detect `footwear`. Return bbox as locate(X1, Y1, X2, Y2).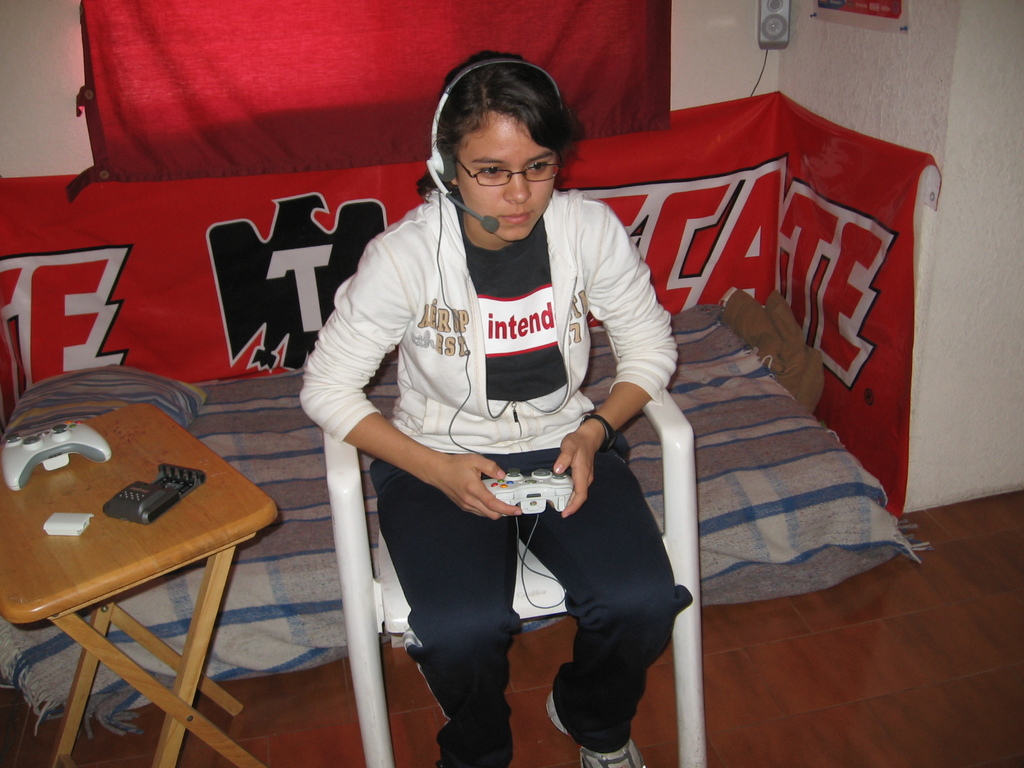
locate(550, 688, 653, 767).
